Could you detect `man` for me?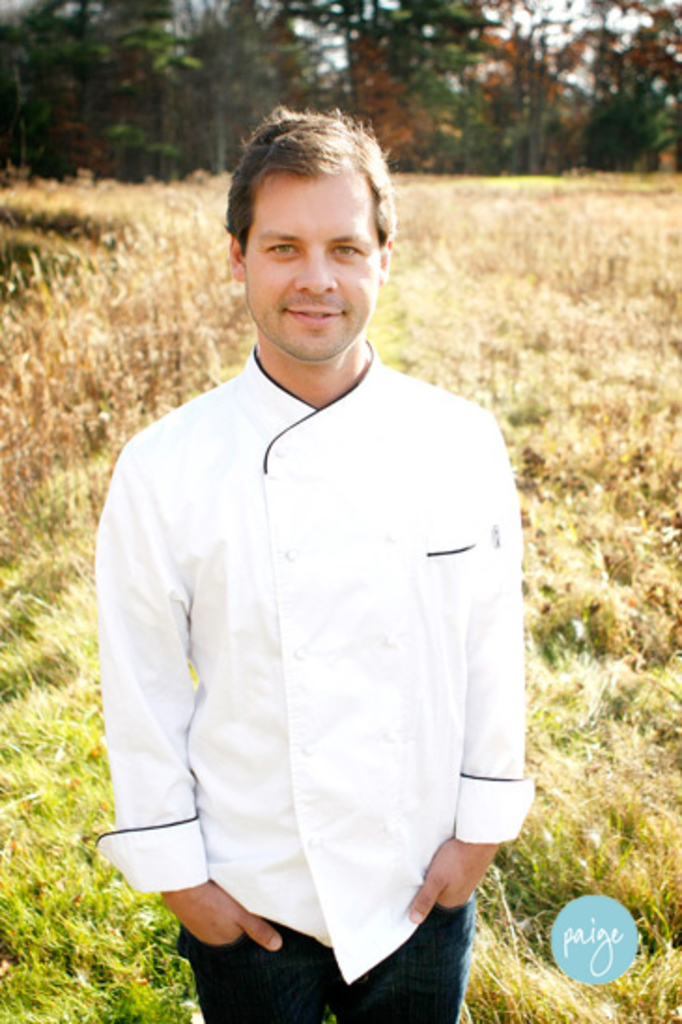
Detection result: locate(84, 93, 544, 1000).
